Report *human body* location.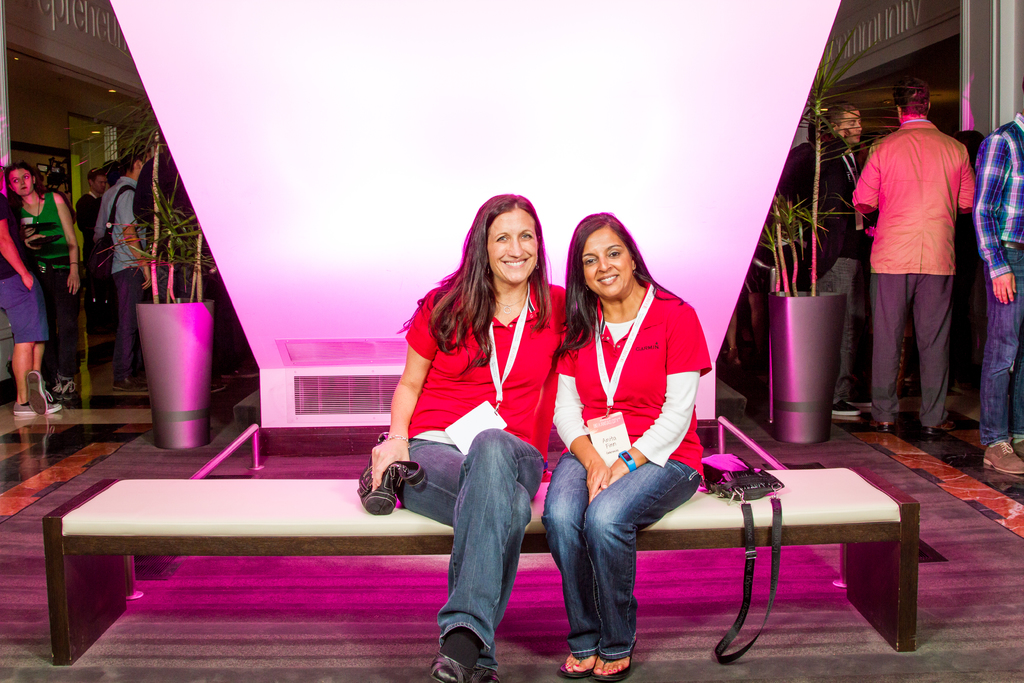
Report: bbox=[960, 111, 1023, 464].
